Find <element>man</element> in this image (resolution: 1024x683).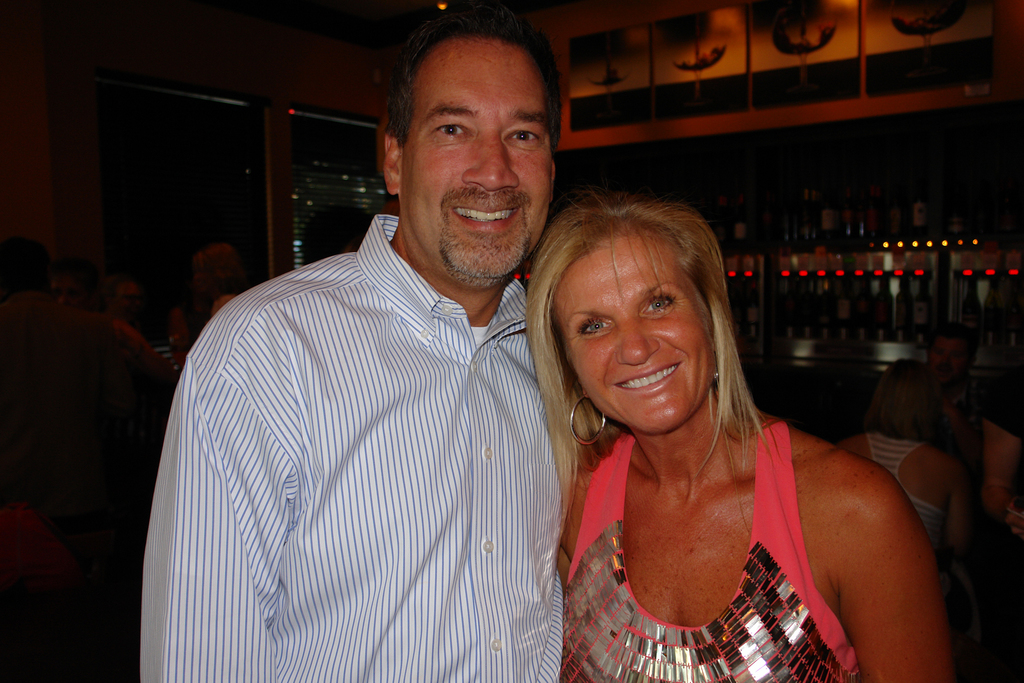
x1=165, y1=40, x2=598, y2=670.
